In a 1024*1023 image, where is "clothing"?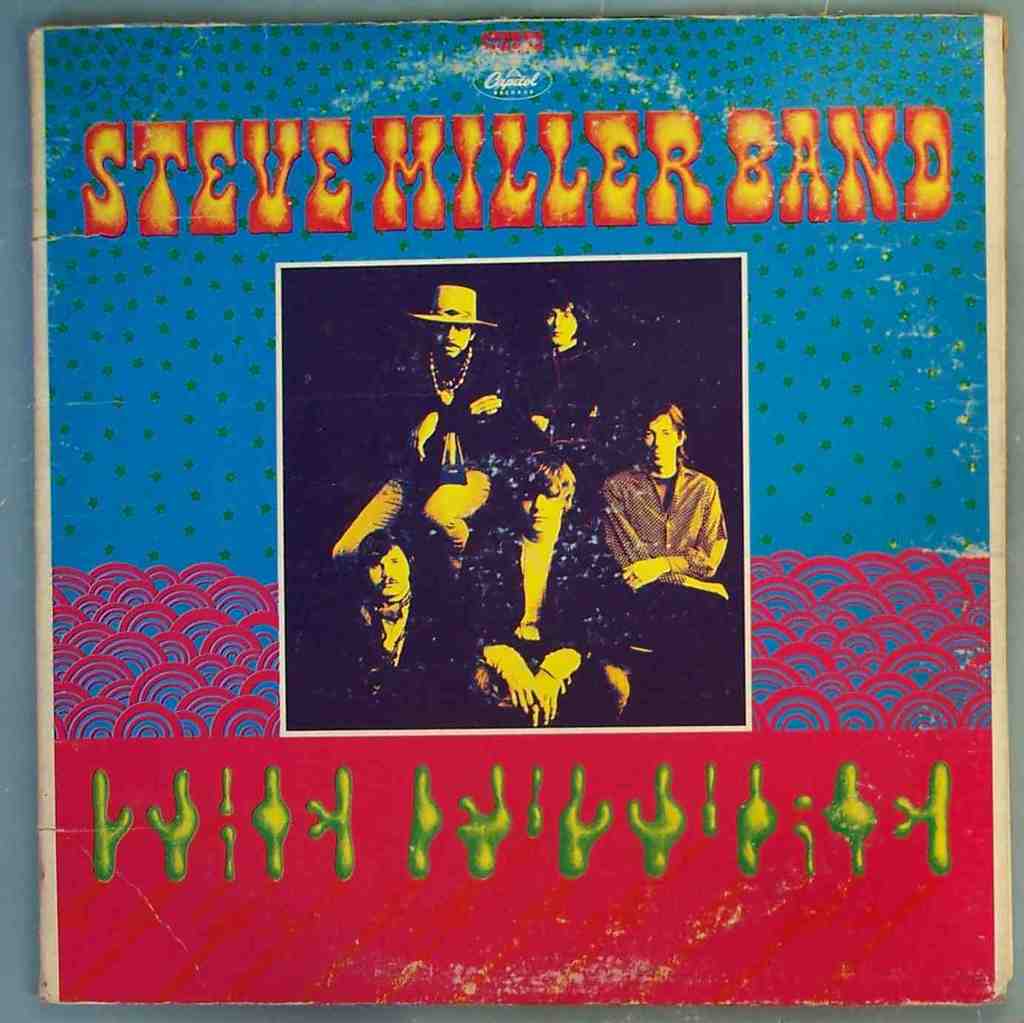
(left=596, top=427, right=733, bottom=611).
